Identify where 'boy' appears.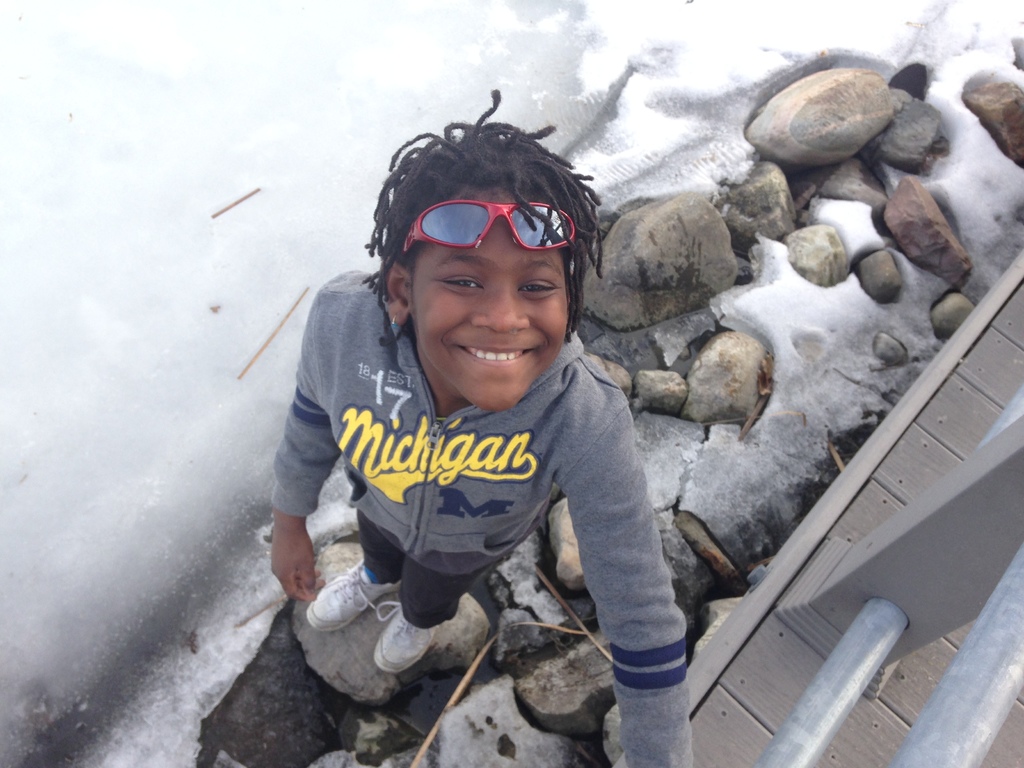
Appears at x1=268 y1=85 x2=702 y2=767.
